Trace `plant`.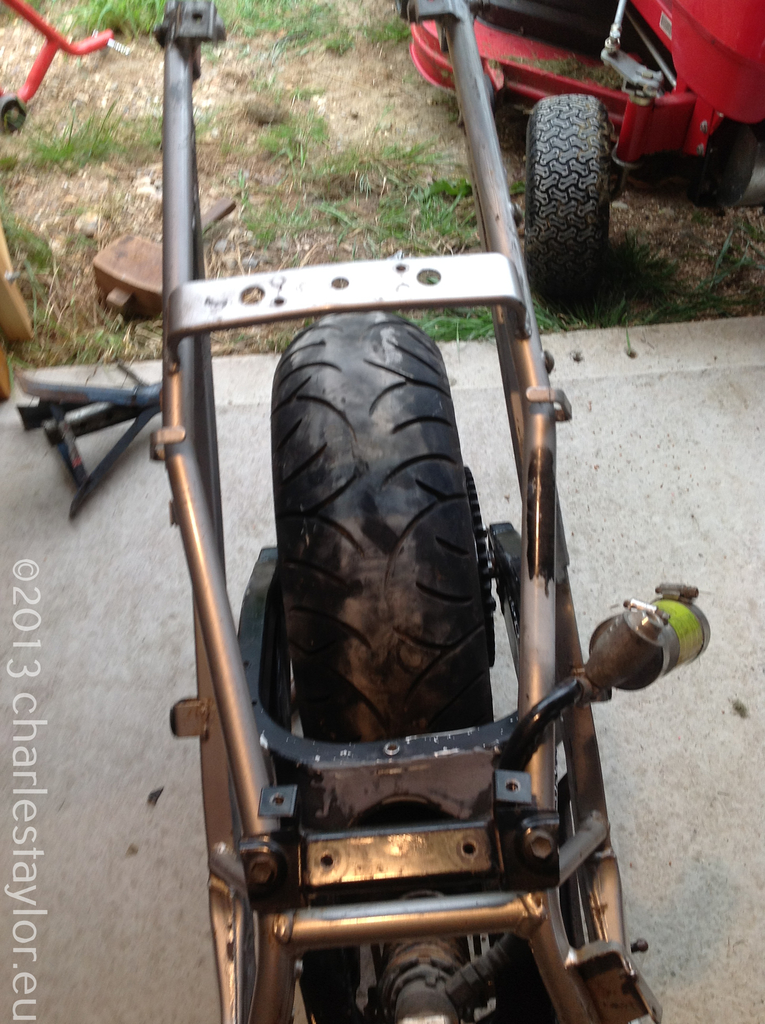
Traced to bbox=(217, 0, 407, 49).
